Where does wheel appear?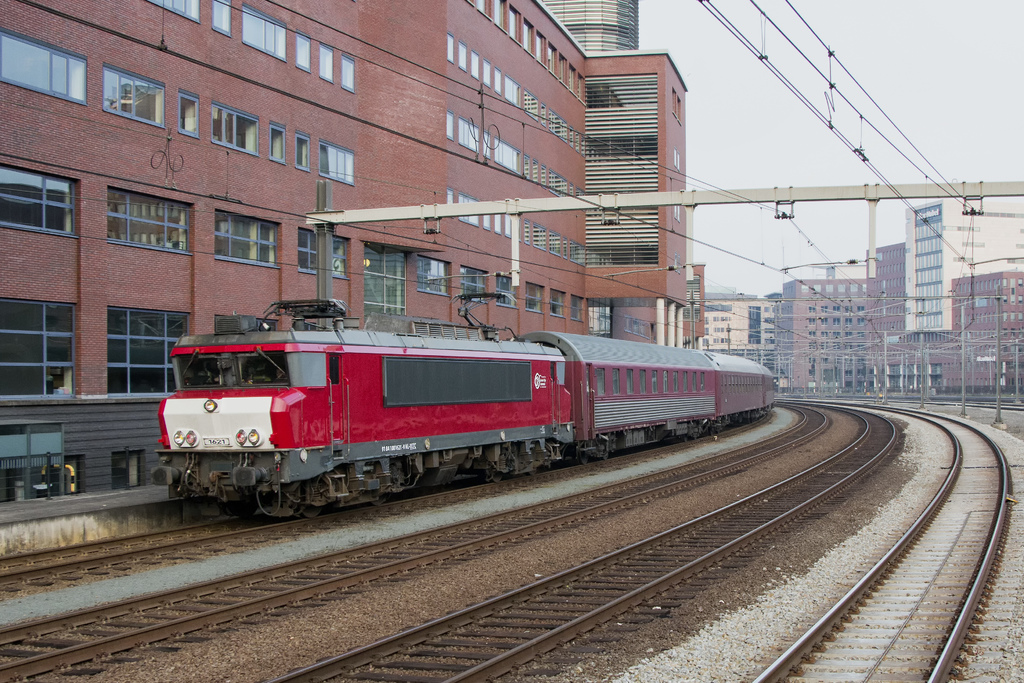
Appears at <bbox>602, 451, 611, 461</bbox>.
